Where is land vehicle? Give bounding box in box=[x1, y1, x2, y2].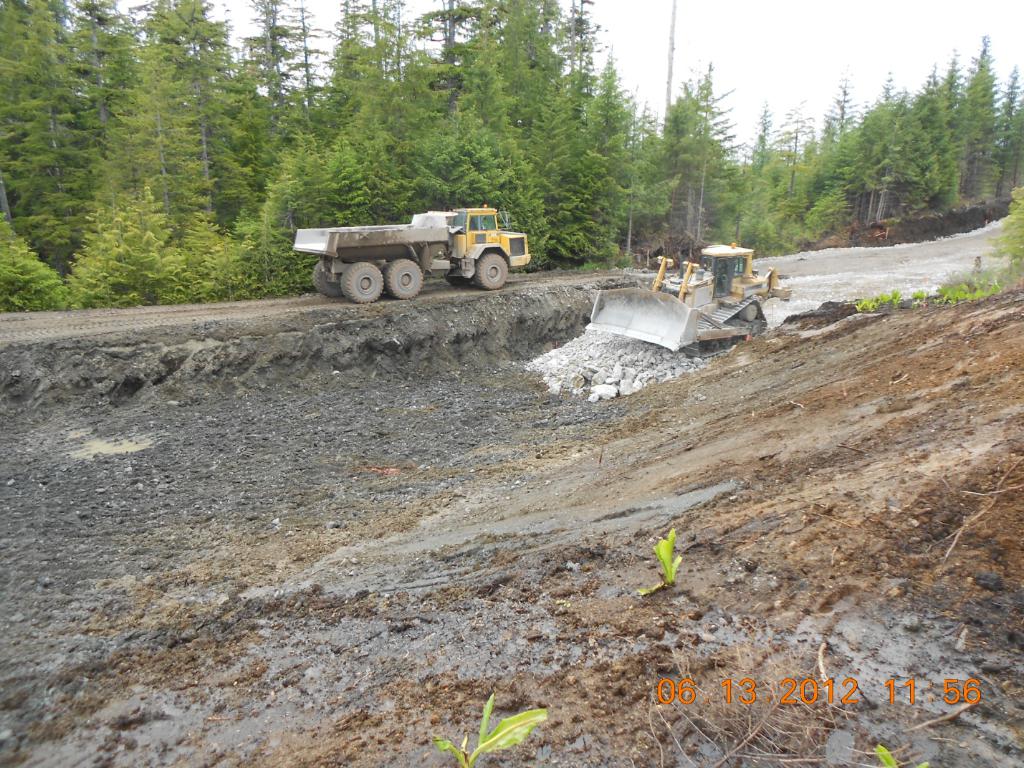
box=[584, 244, 793, 352].
